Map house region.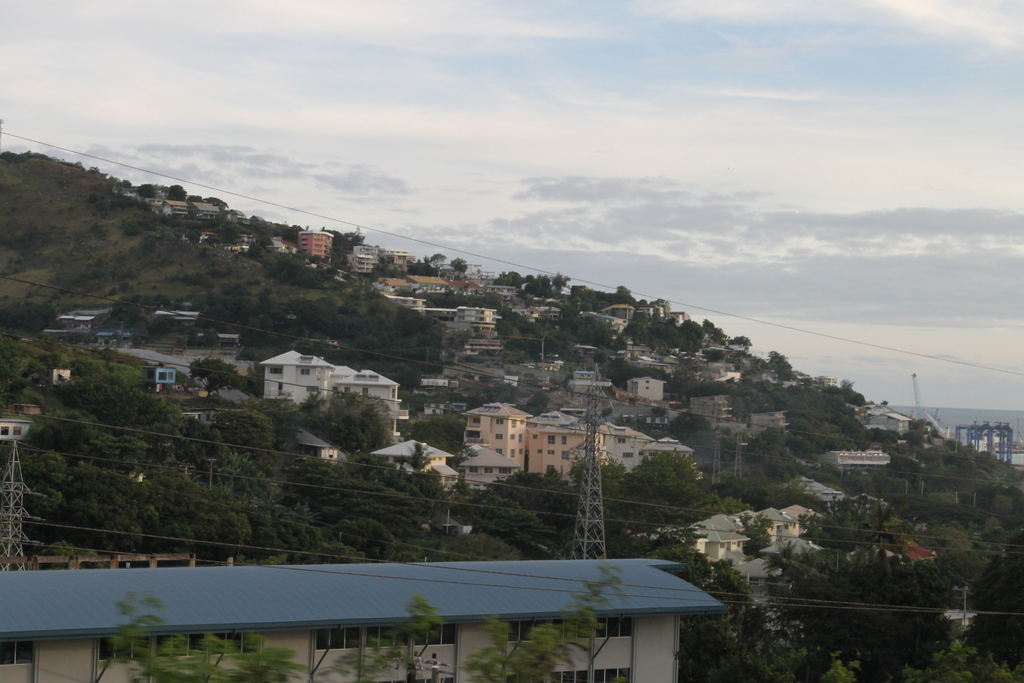
Mapped to 861, 403, 908, 435.
